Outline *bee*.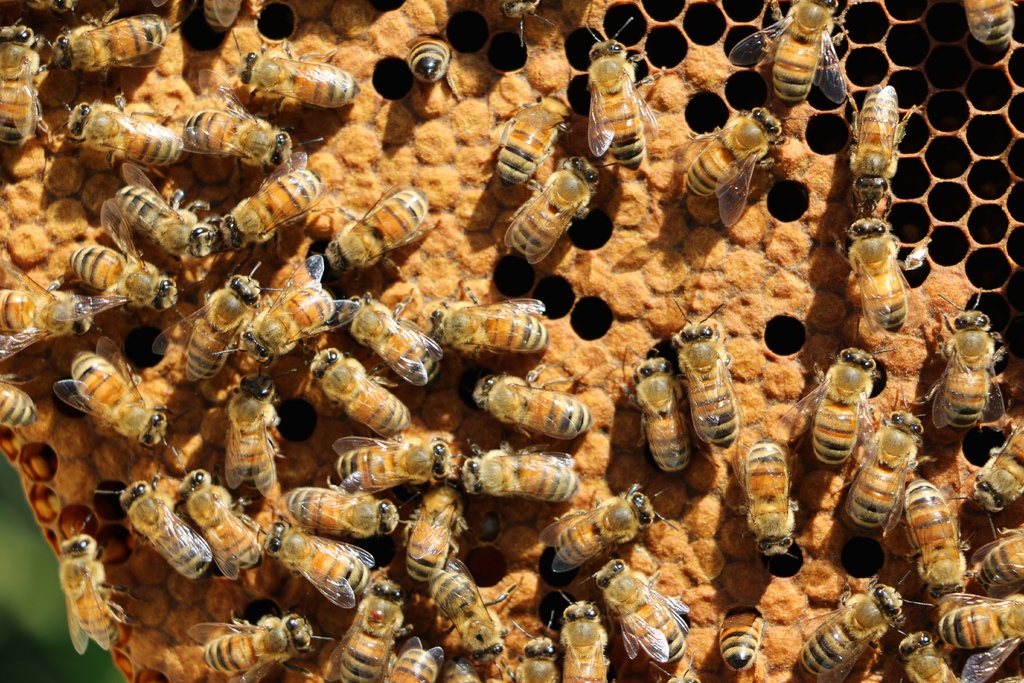
Outline: bbox=(175, 94, 298, 169).
